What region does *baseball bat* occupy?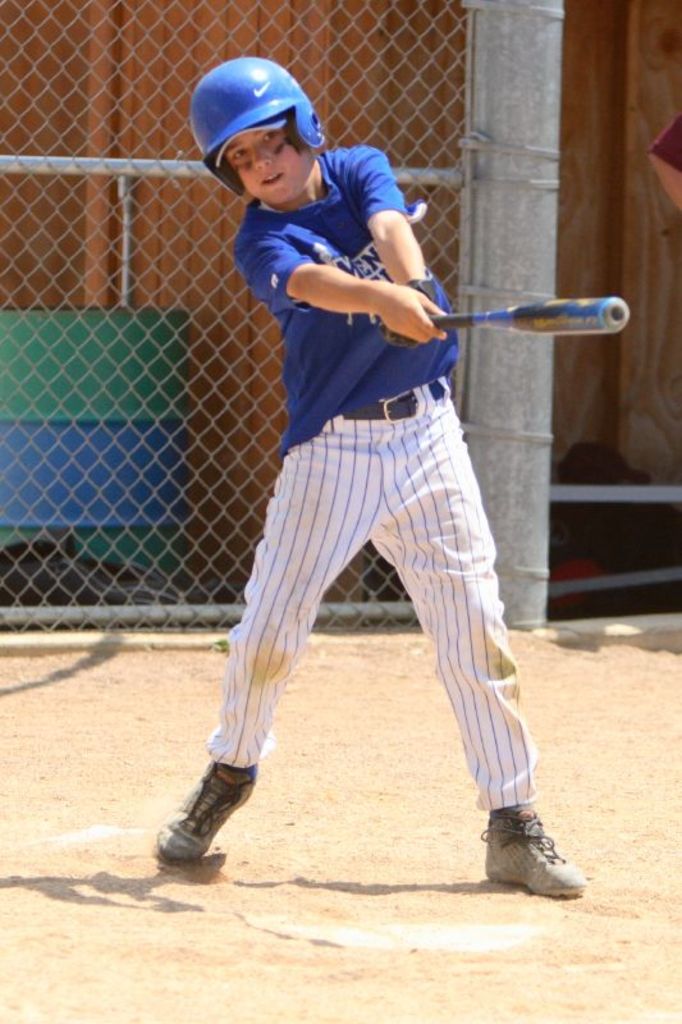
left=372, top=289, right=631, bottom=338.
